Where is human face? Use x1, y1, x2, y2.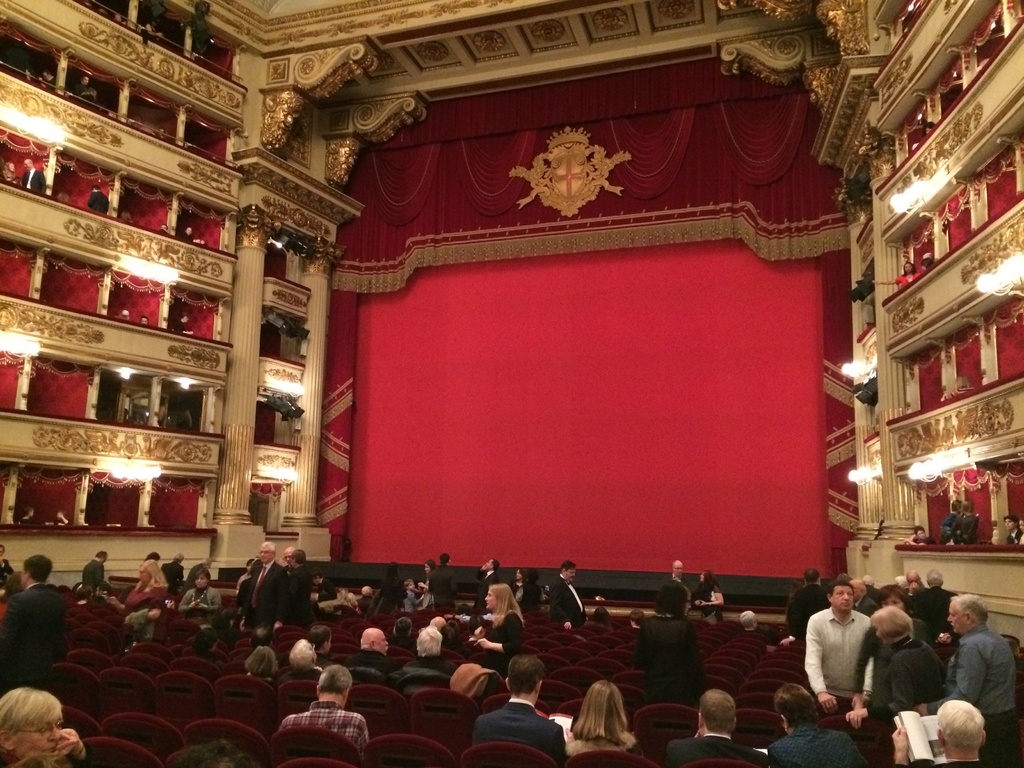
16, 715, 62, 756.
